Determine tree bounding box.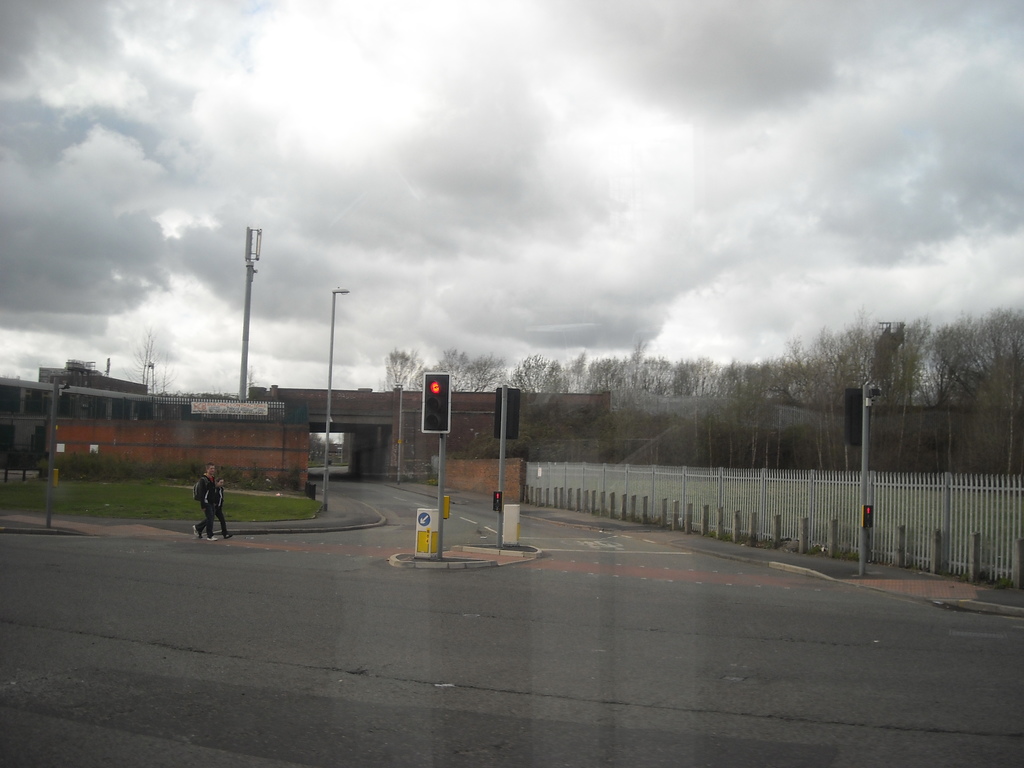
Determined: bbox(377, 348, 424, 392).
